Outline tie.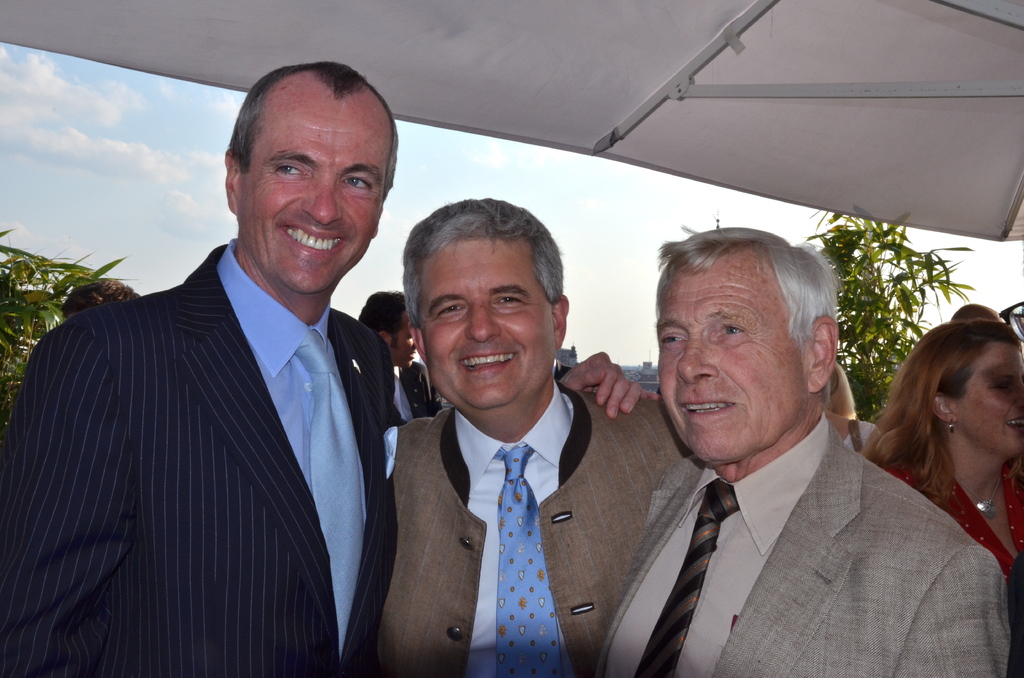
Outline: [481, 447, 567, 677].
